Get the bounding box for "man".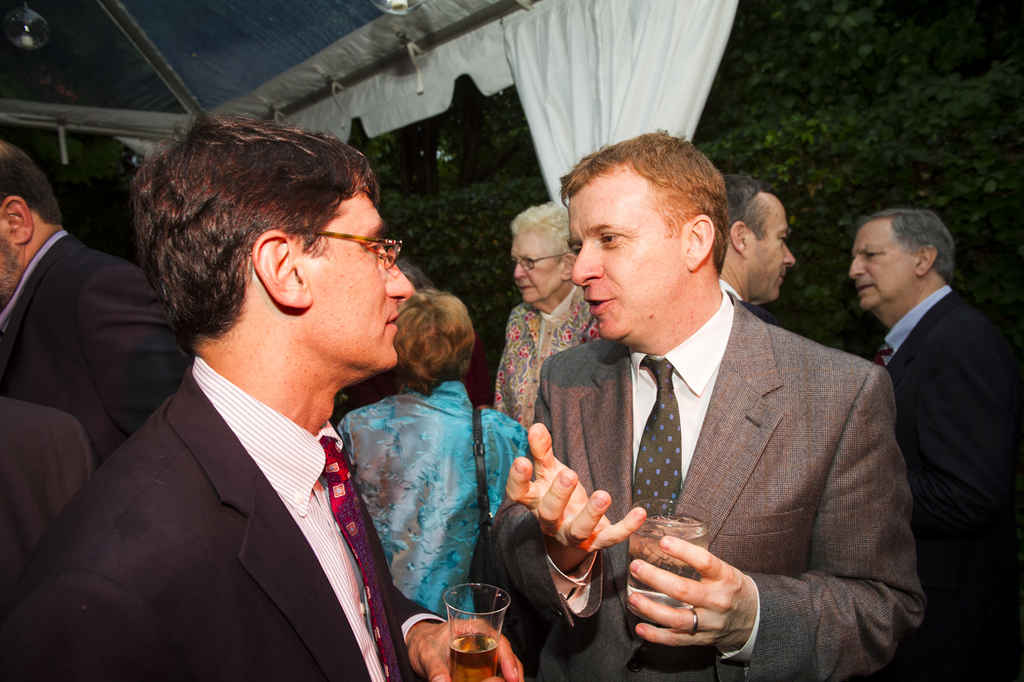
BBox(39, 115, 521, 681).
